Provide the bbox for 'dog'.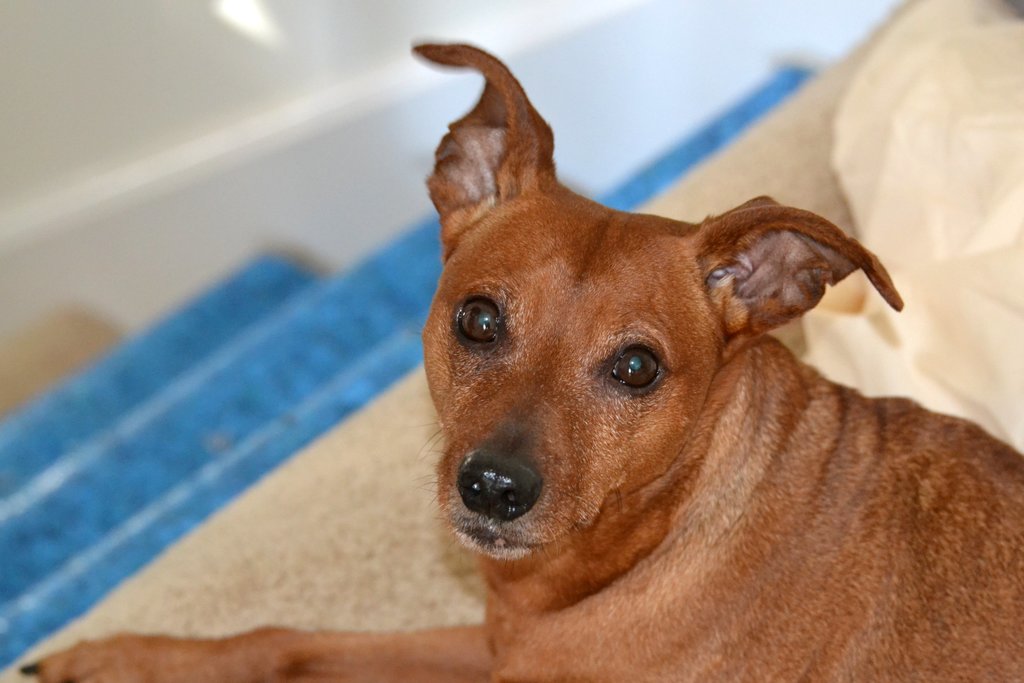
(left=20, top=42, right=1023, bottom=682).
